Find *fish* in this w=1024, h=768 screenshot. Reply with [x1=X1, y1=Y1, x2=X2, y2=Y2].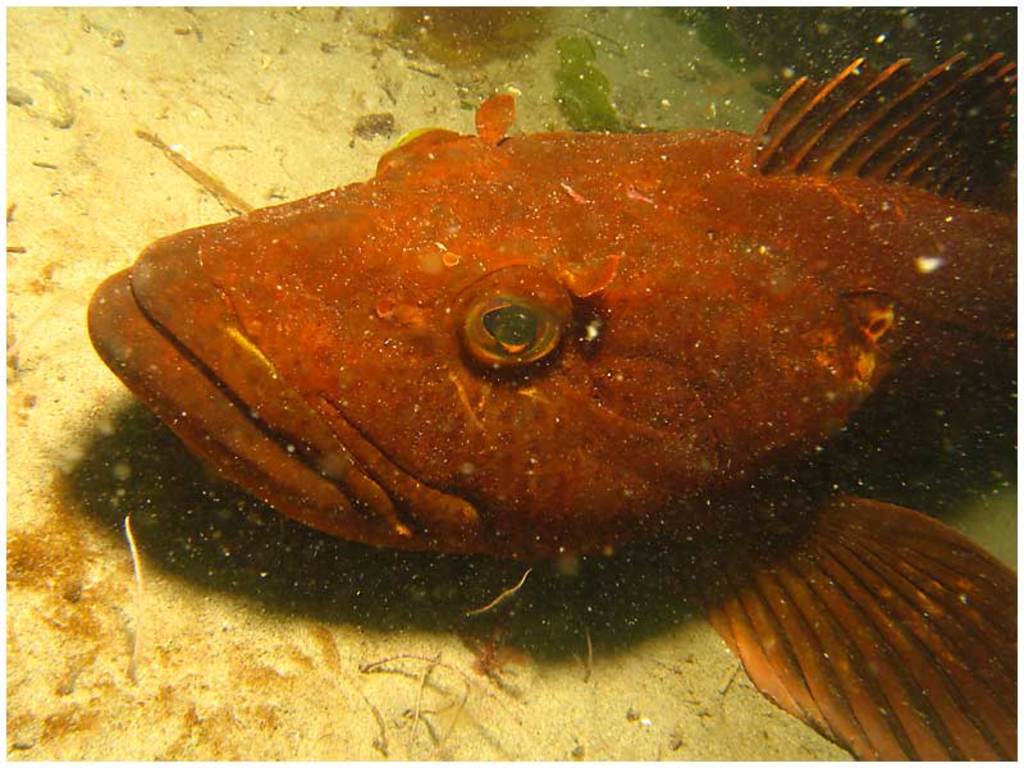
[x1=114, y1=90, x2=989, y2=700].
